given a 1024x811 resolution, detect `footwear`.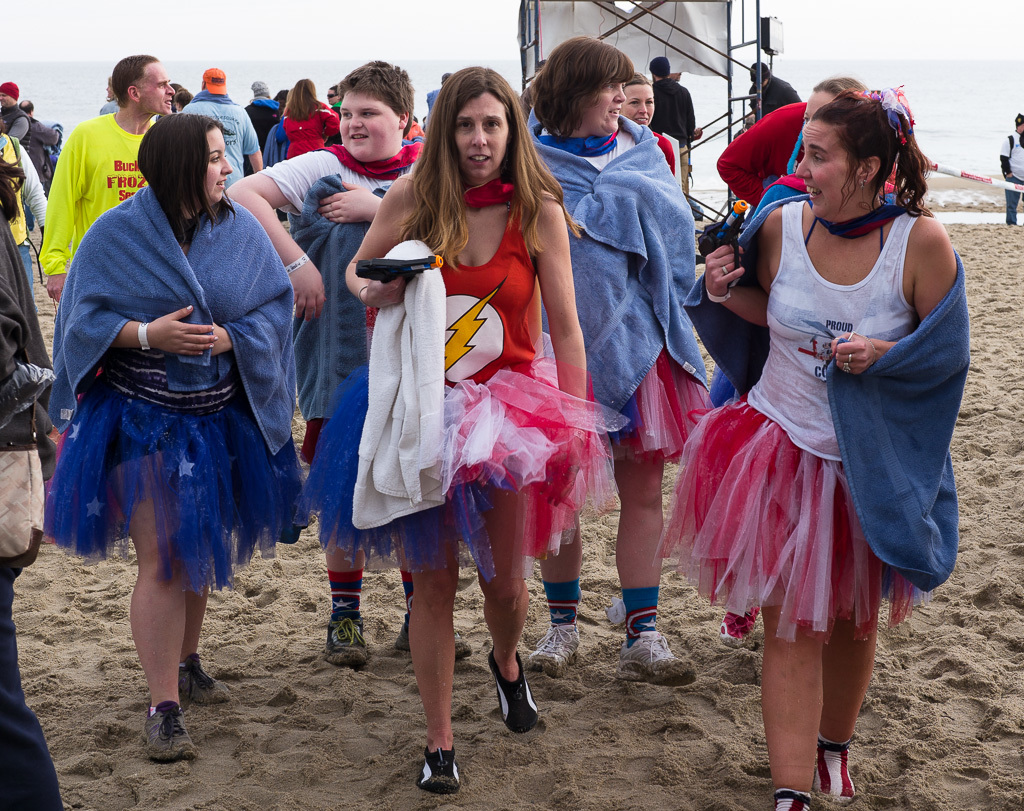
{"left": 140, "top": 697, "right": 201, "bottom": 765}.
